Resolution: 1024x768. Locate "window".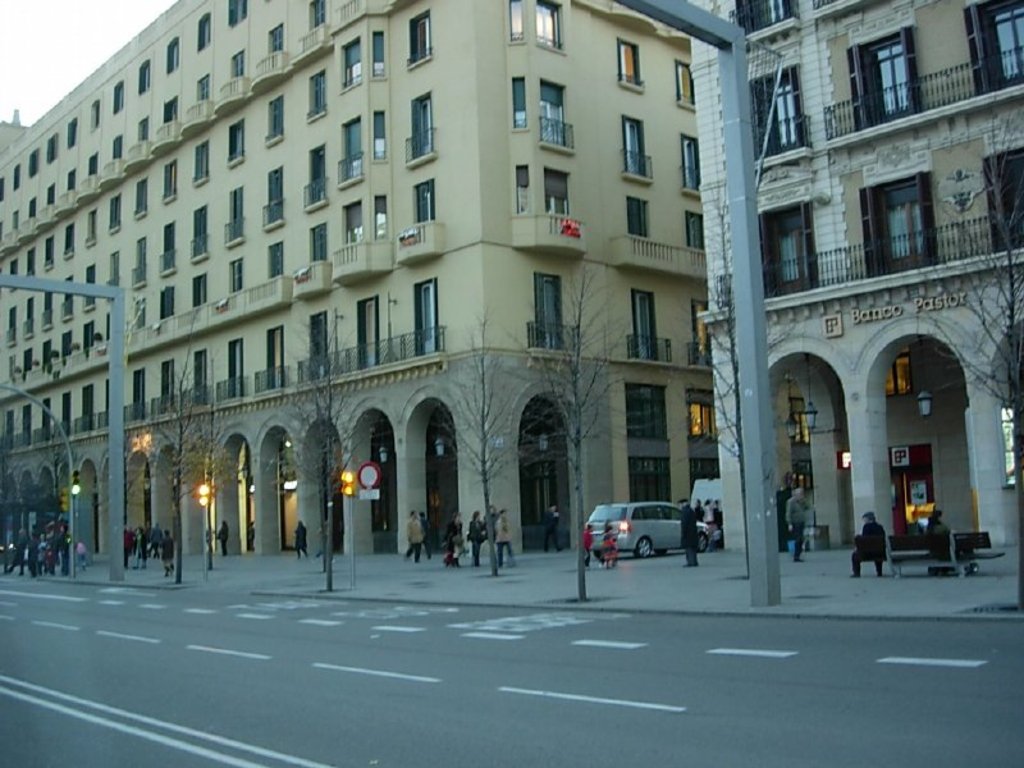
358, 297, 379, 371.
